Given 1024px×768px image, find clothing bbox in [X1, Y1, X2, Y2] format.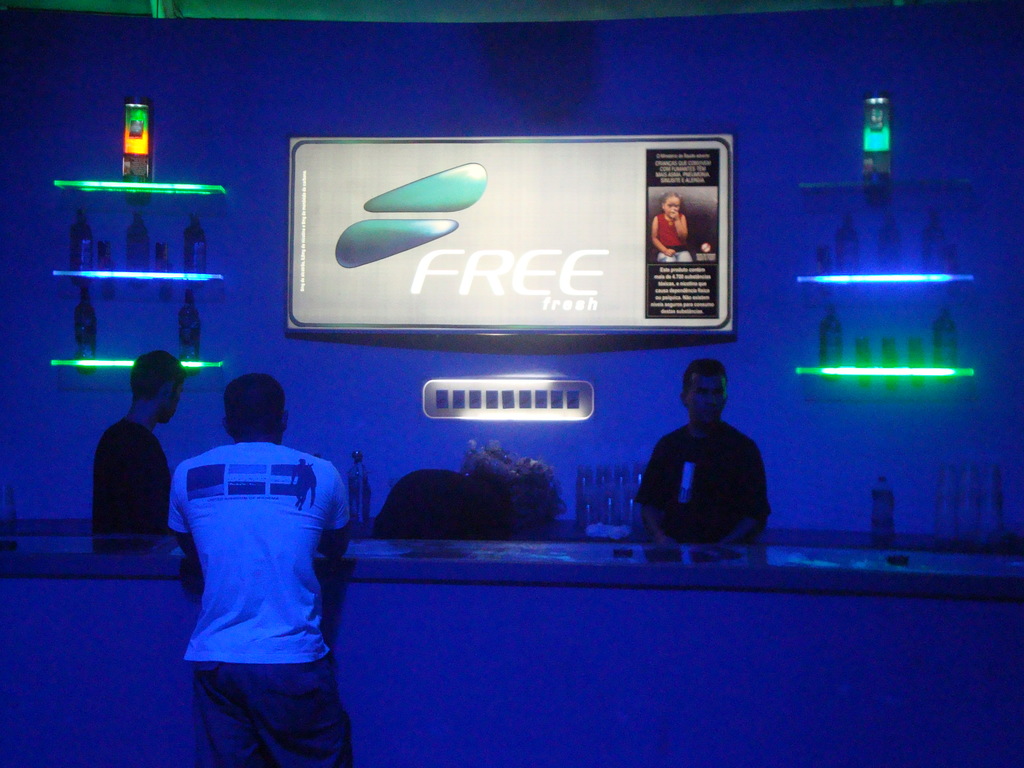
[85, 412, 164, 543].
